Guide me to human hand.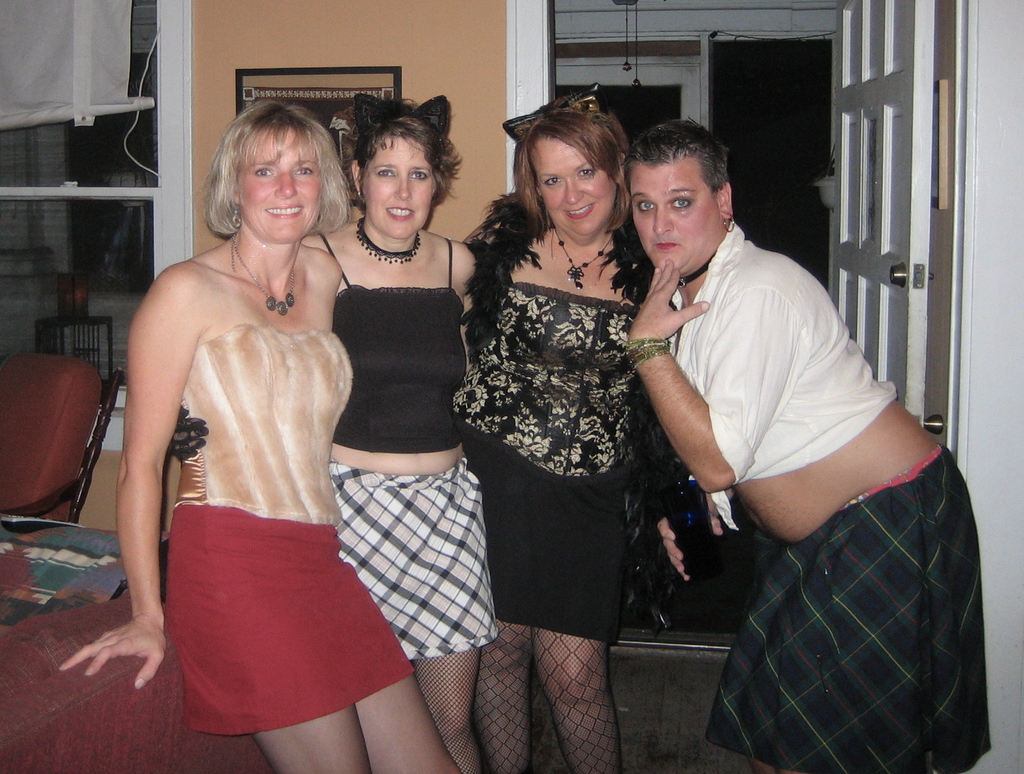
Guidance: 657,496,724,587.
